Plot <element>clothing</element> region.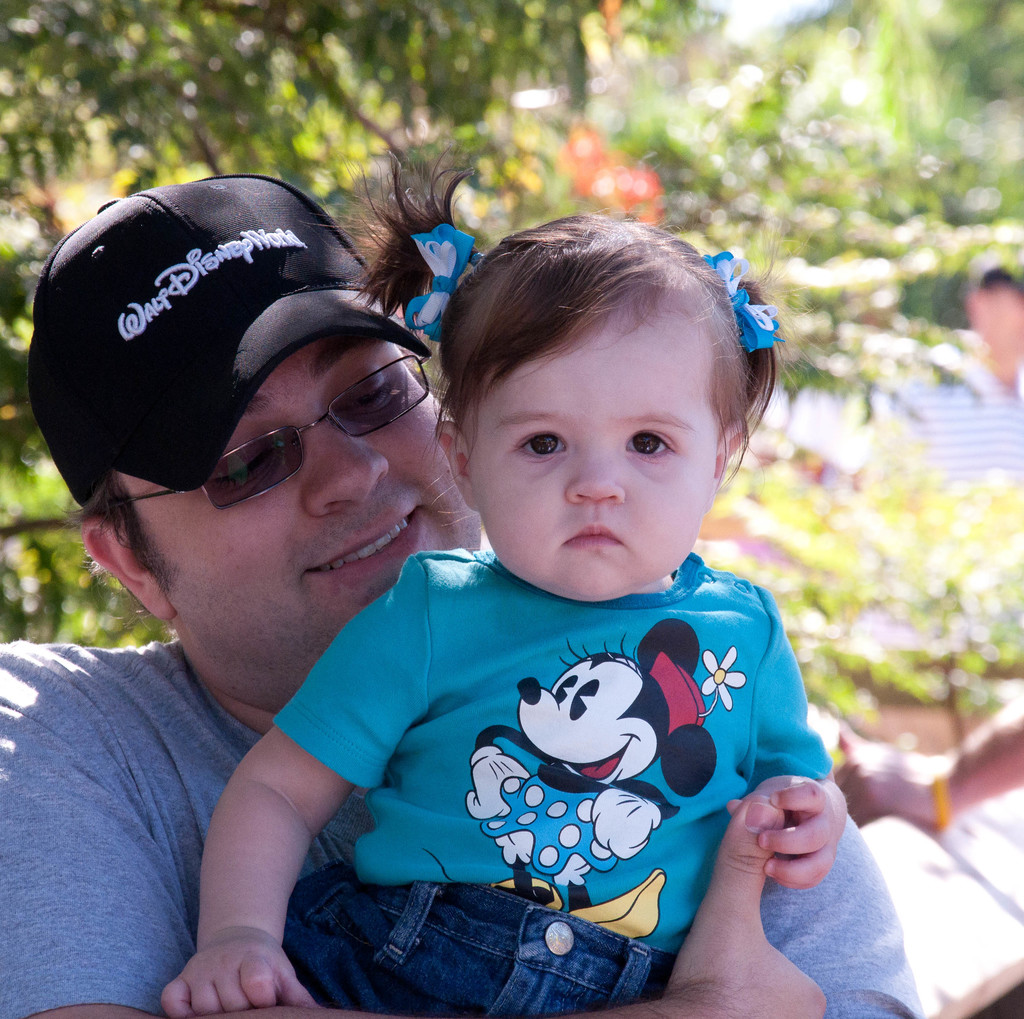
Plotted at box=[279, 550, 832, 1017].
